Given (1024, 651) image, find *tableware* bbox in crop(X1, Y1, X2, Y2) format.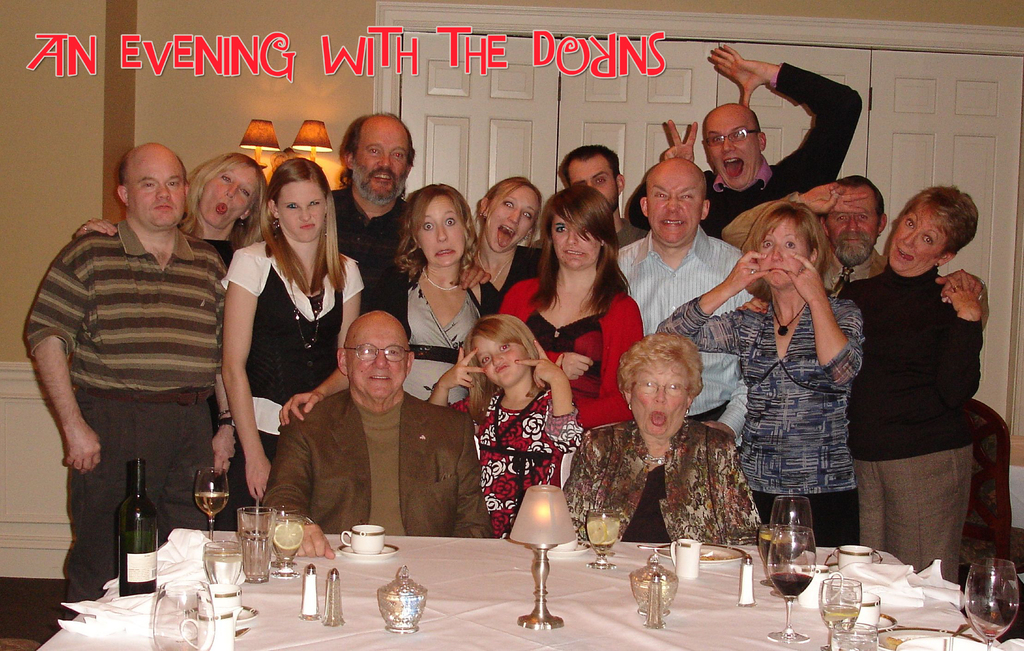
crop(273, 505, 309, 575).
